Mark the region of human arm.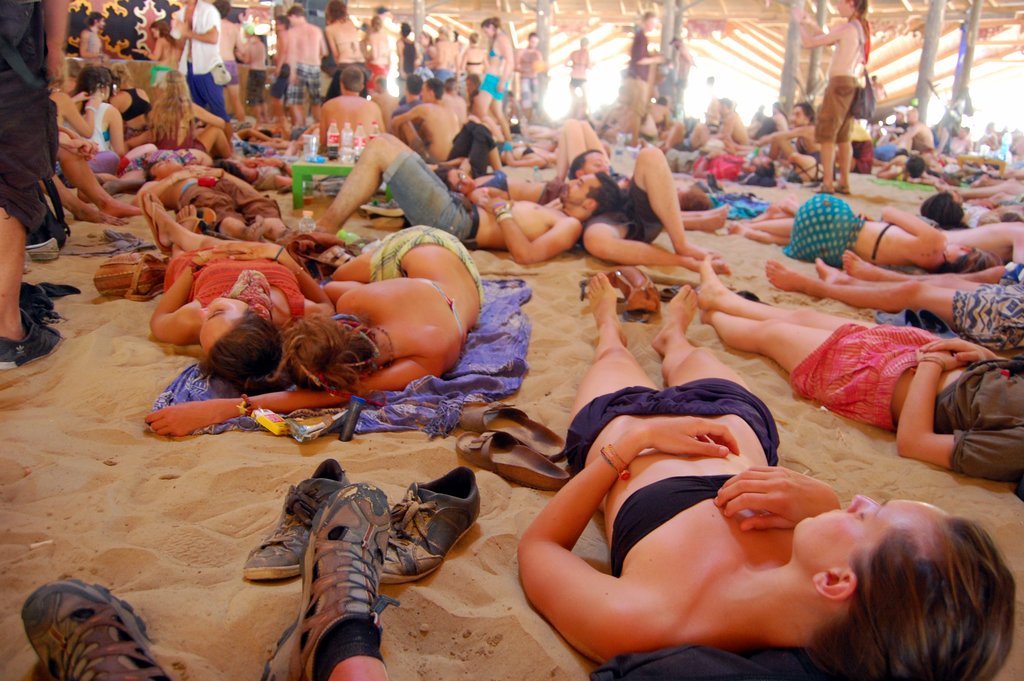
Region: <bbox>497, 33, 512, 85</bbox>.
